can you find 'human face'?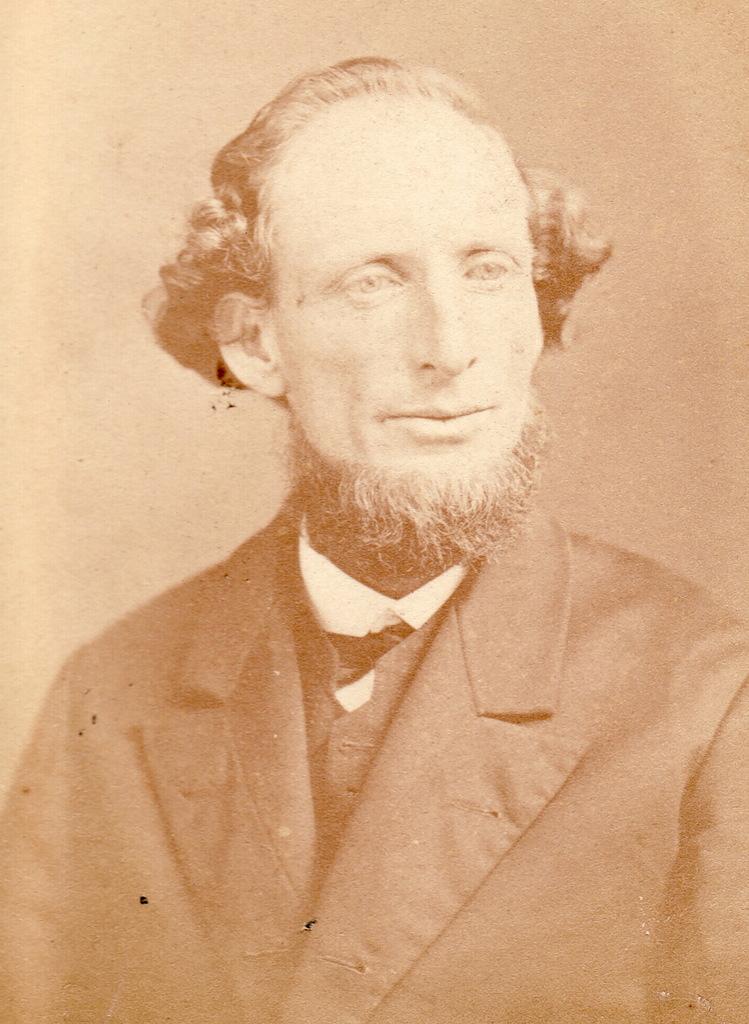
Yes, bounding box: {"left": 279, "top": 161, "right": 540, "bottom": 483}.
